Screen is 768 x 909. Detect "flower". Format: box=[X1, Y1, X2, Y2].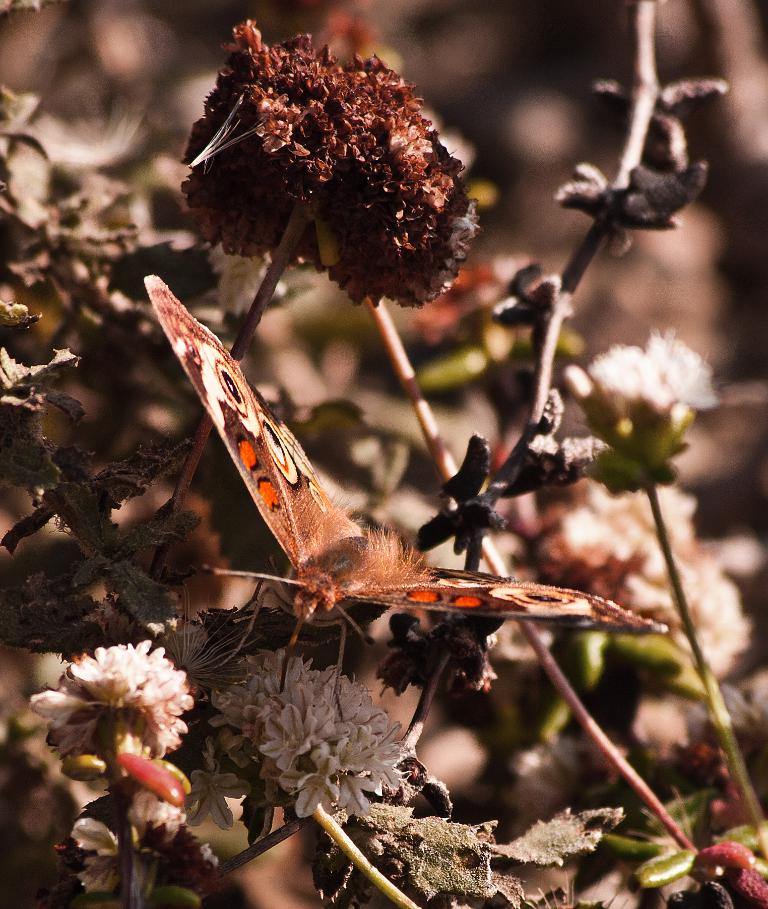
box=[54, 765, 217, 908].
